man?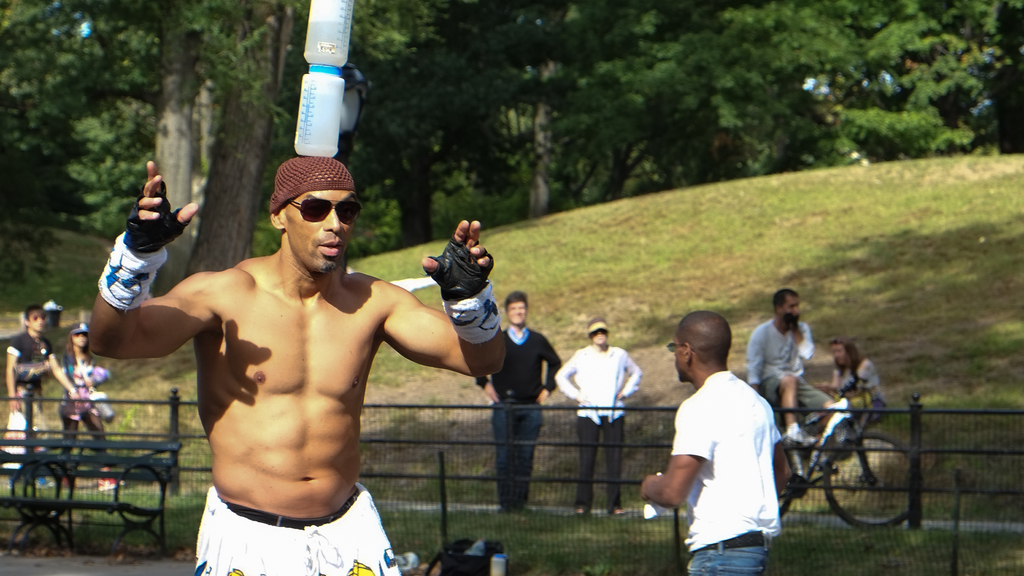
93,159,496,566
